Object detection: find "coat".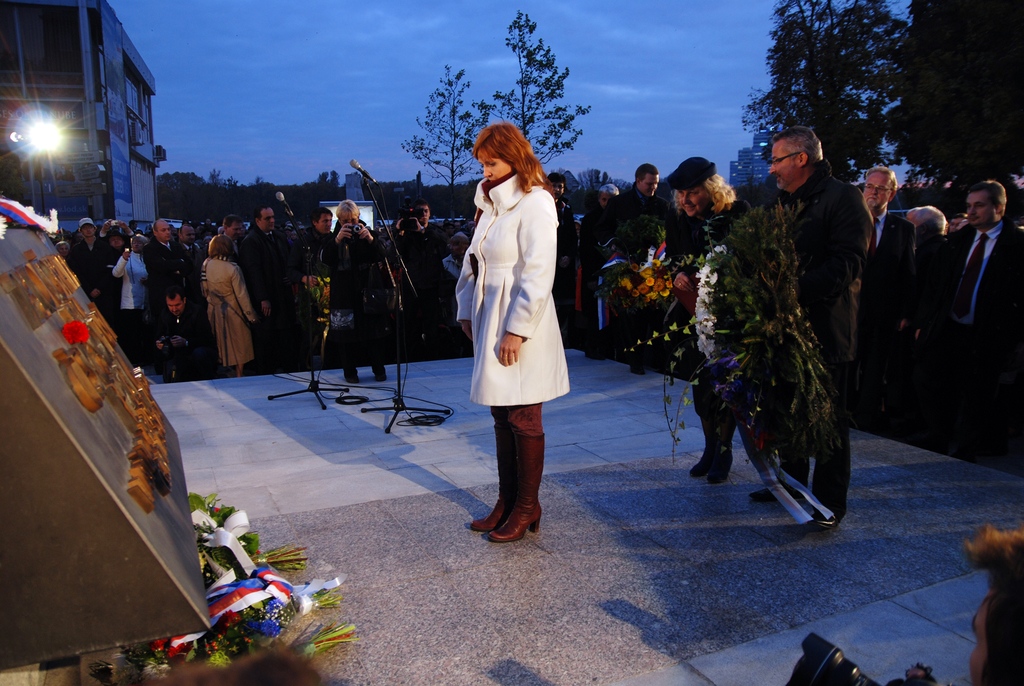
854 218 914 346.
